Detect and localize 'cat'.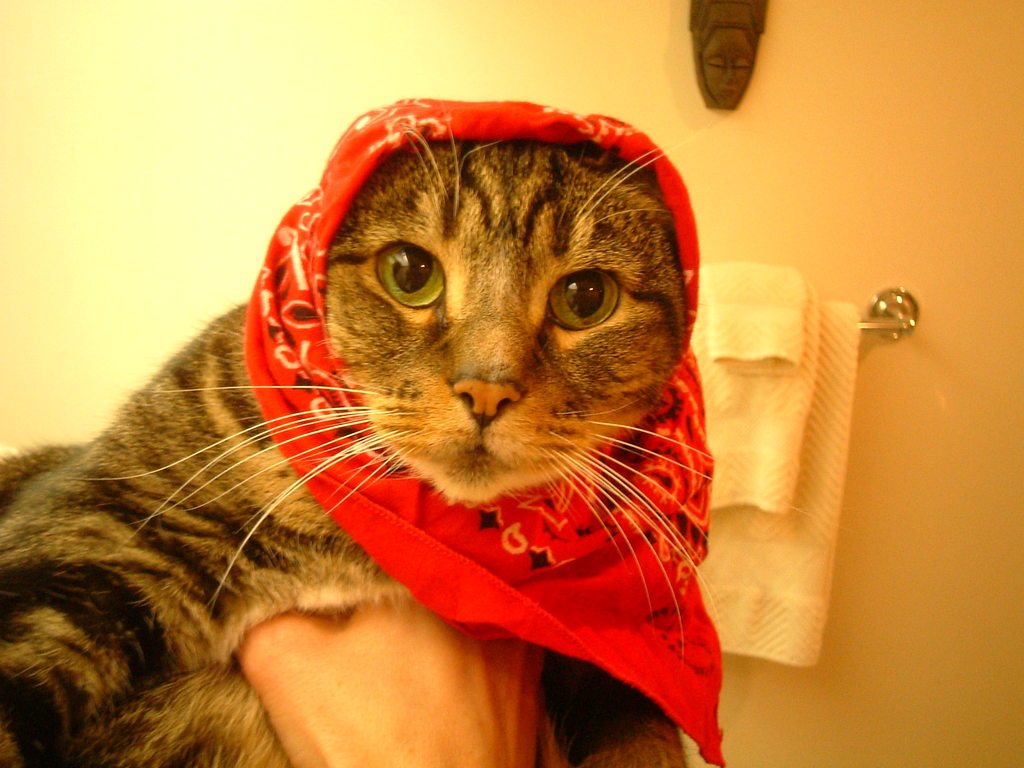
Localized at l=0, t=98, r=857, b=767.
